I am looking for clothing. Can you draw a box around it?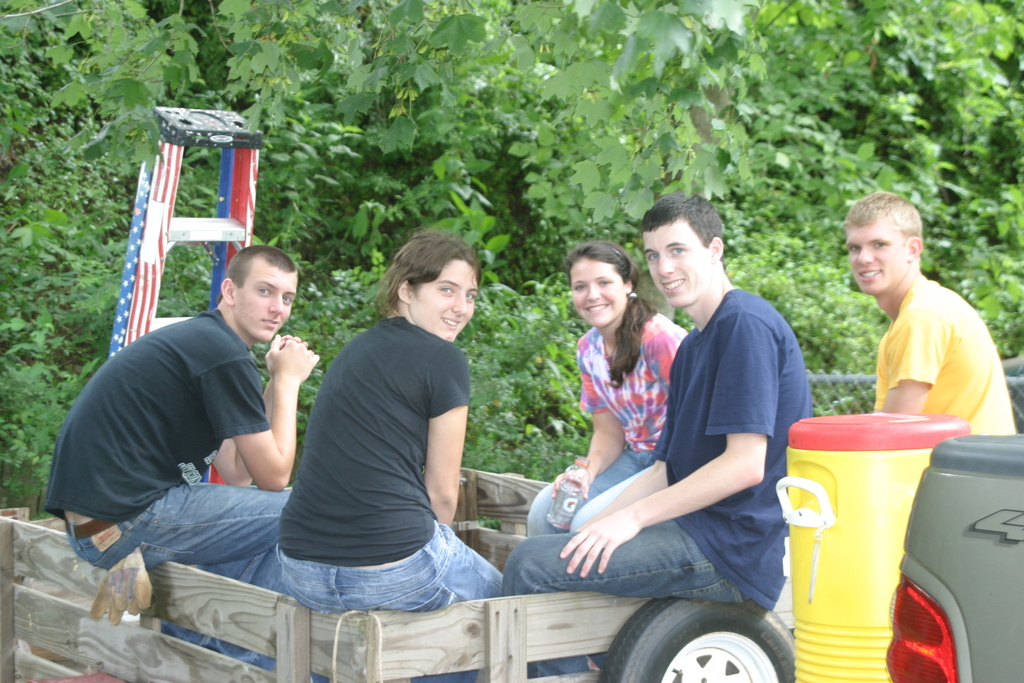
Sure, the bounding box is <box>507,285,807,682</box>.
